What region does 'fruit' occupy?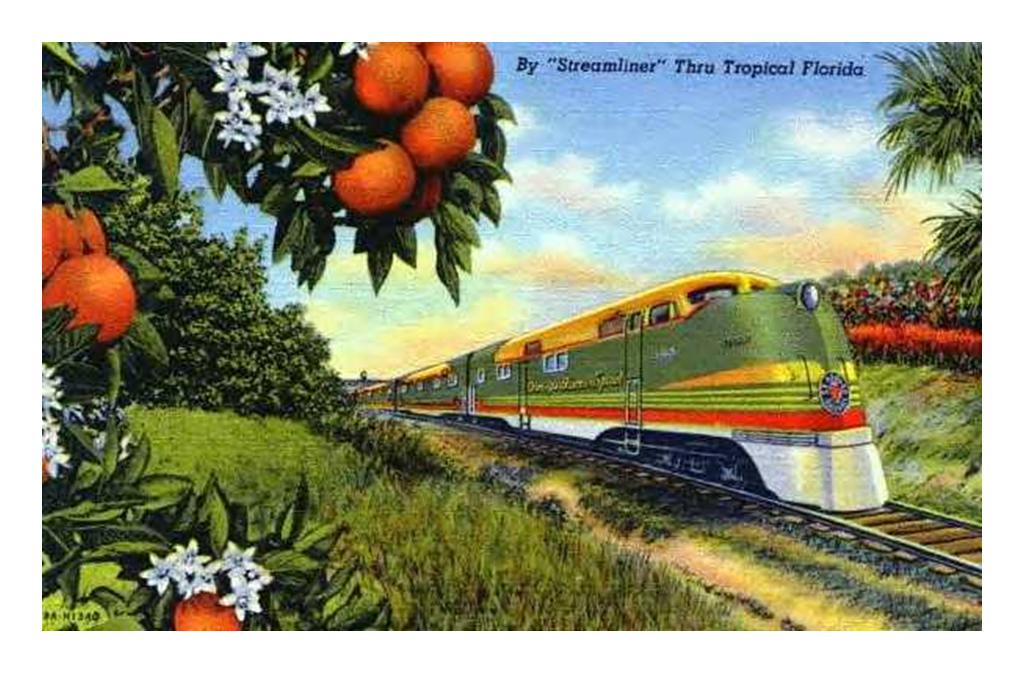
rect(49, 200, 115, 270).
